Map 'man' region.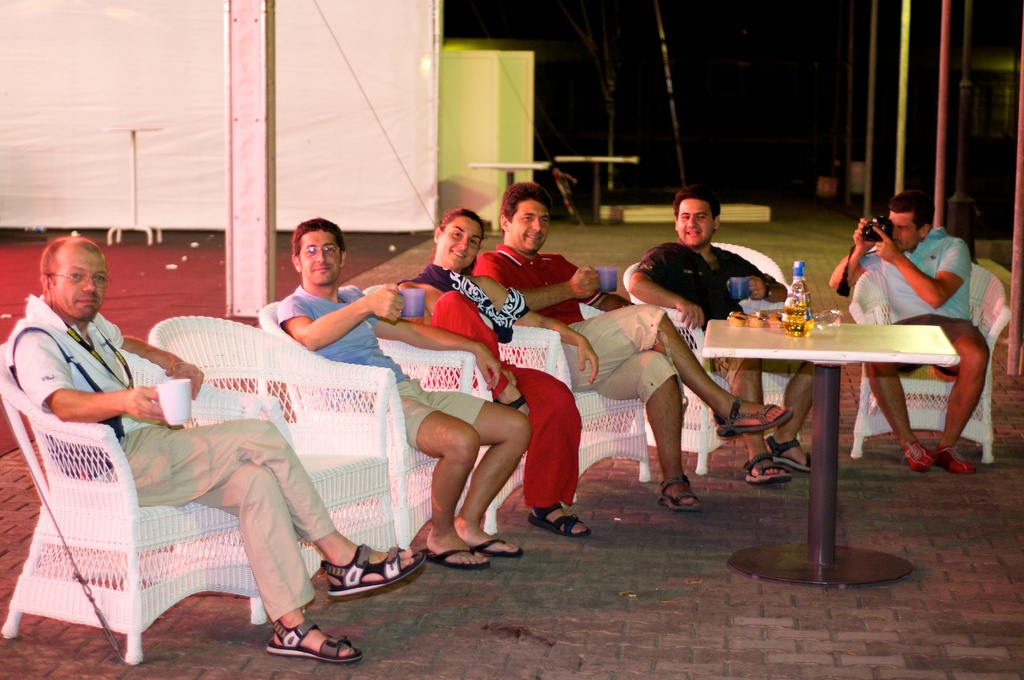
Mapped to bbox=[622, 186, 812, 483].
